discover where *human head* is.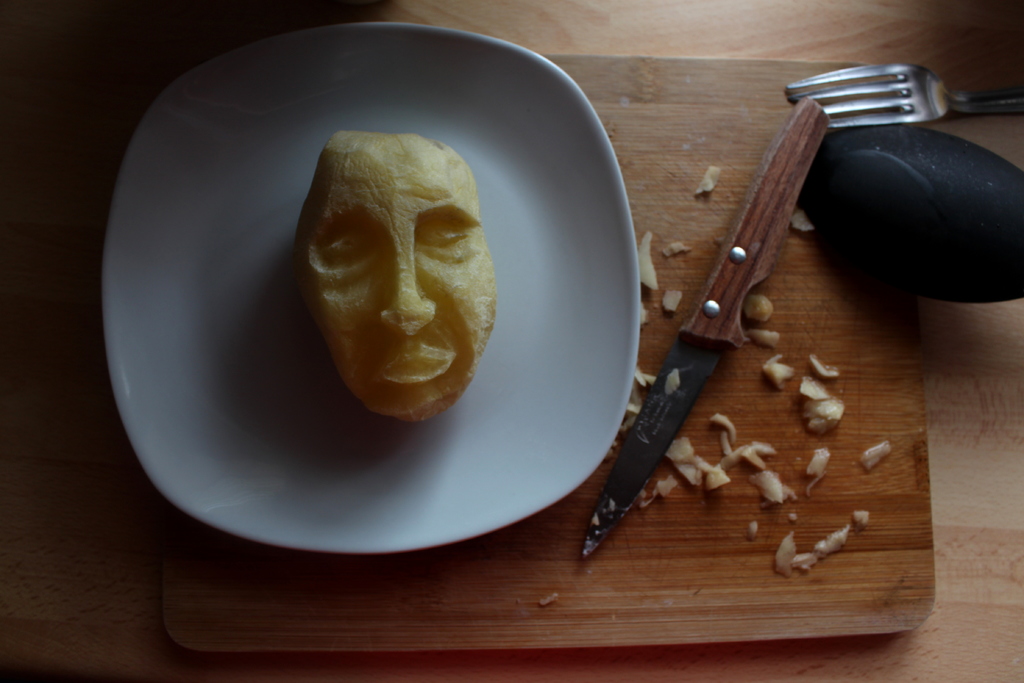
Discovered at pyautogui.locateOnScreen(243, 131, 500, 476).
